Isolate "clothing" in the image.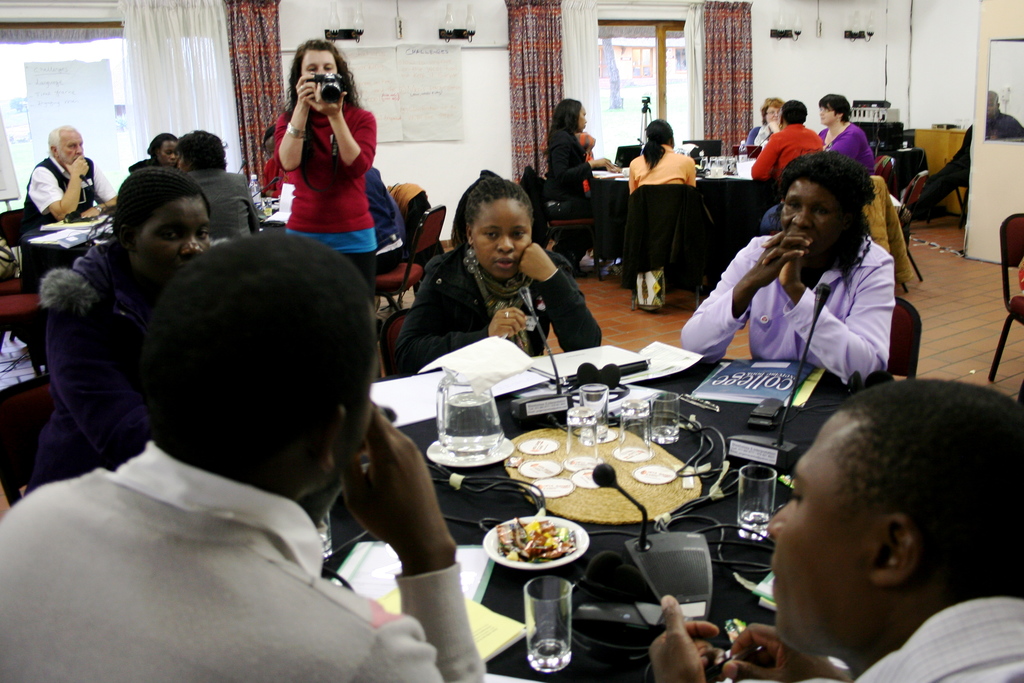
Isolated region: crop(834, 596, 1023, 682).
